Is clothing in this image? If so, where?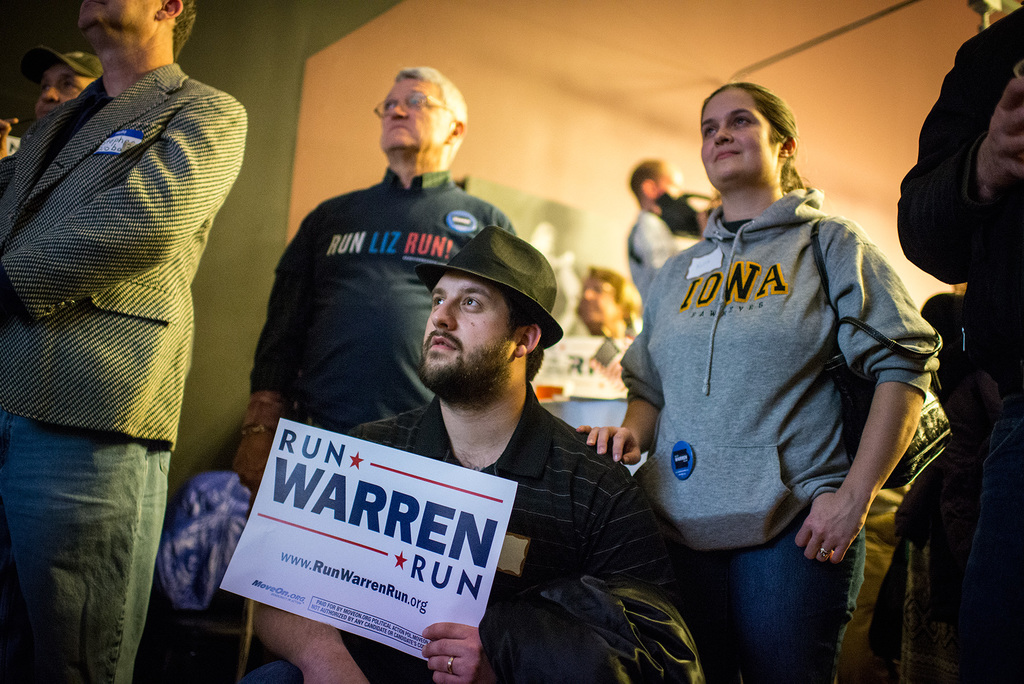
Yes, at {"x1": 618, "y1": 184, "x2": 939, "y2": 683}.
